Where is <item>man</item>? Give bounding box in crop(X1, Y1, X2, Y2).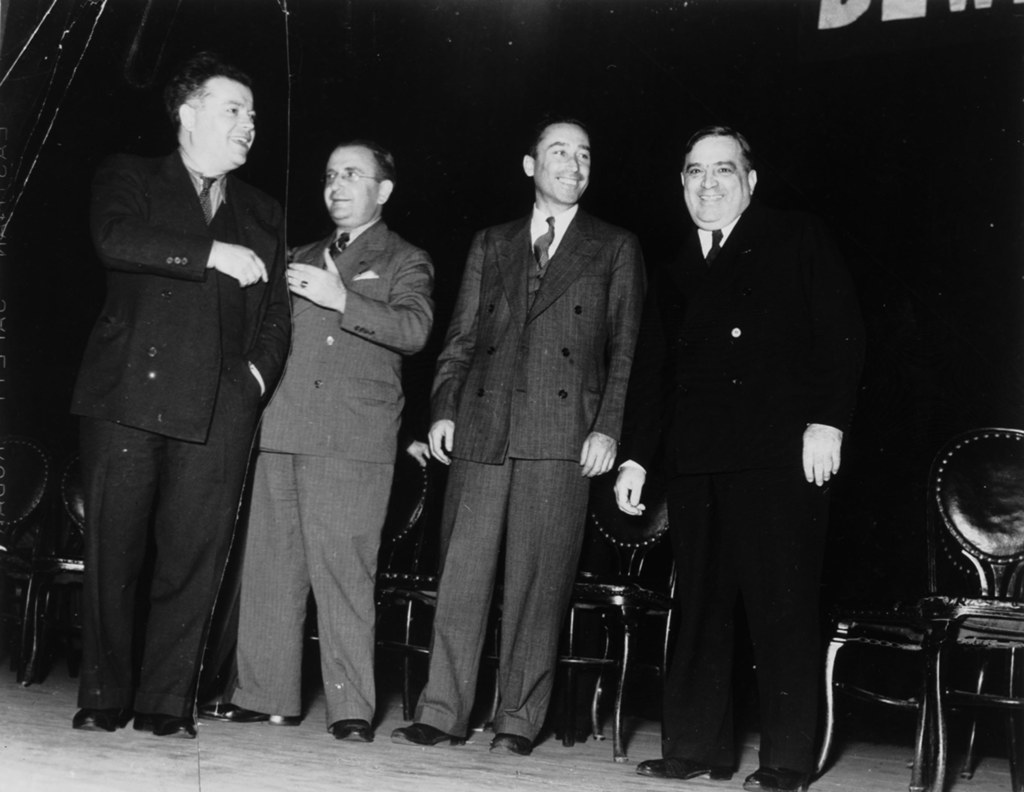
crop(636, 111, 867, 765).
